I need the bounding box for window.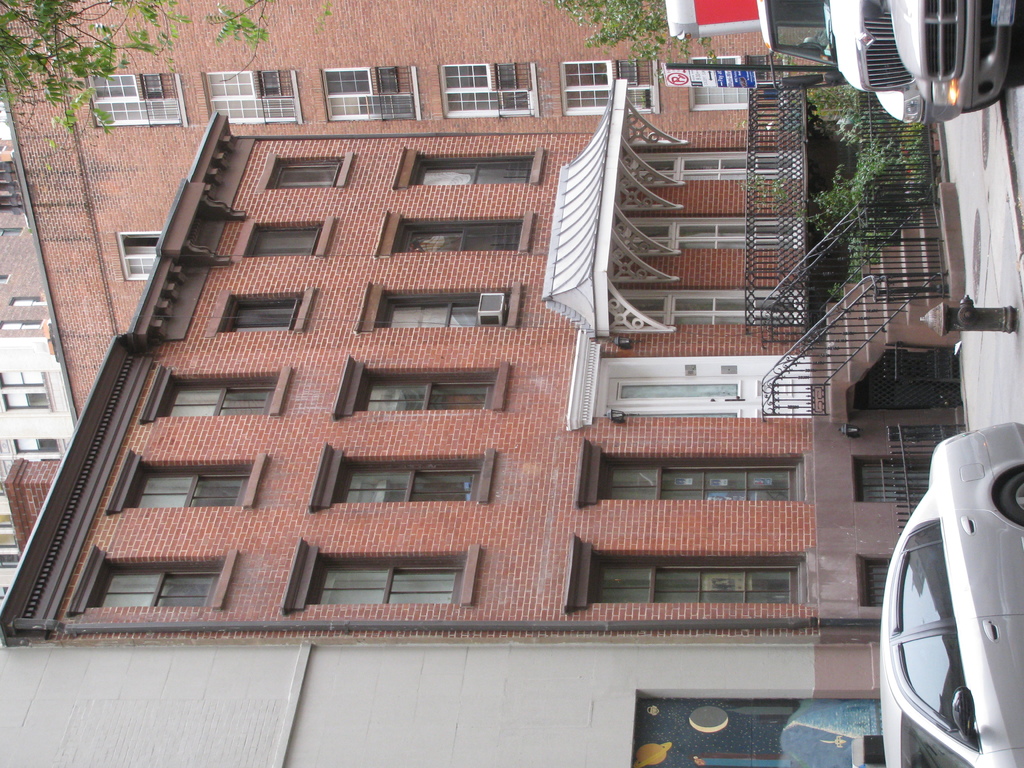
Here it is: (x1=79, y1=67, x2=185, y2=131).
